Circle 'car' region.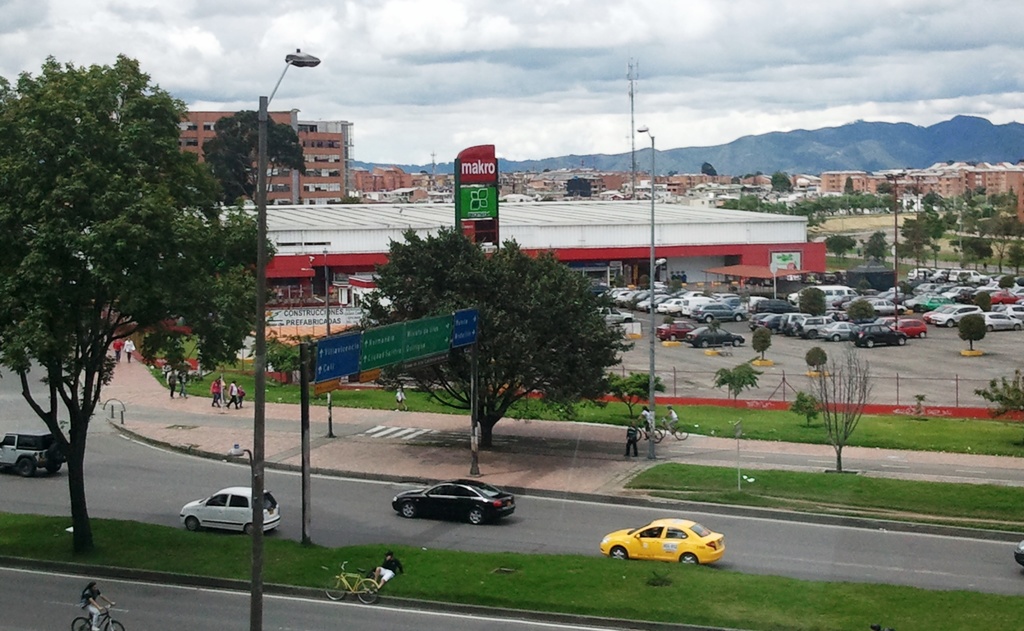
Region: (left=687, top=323, right=744, bottom=352).
